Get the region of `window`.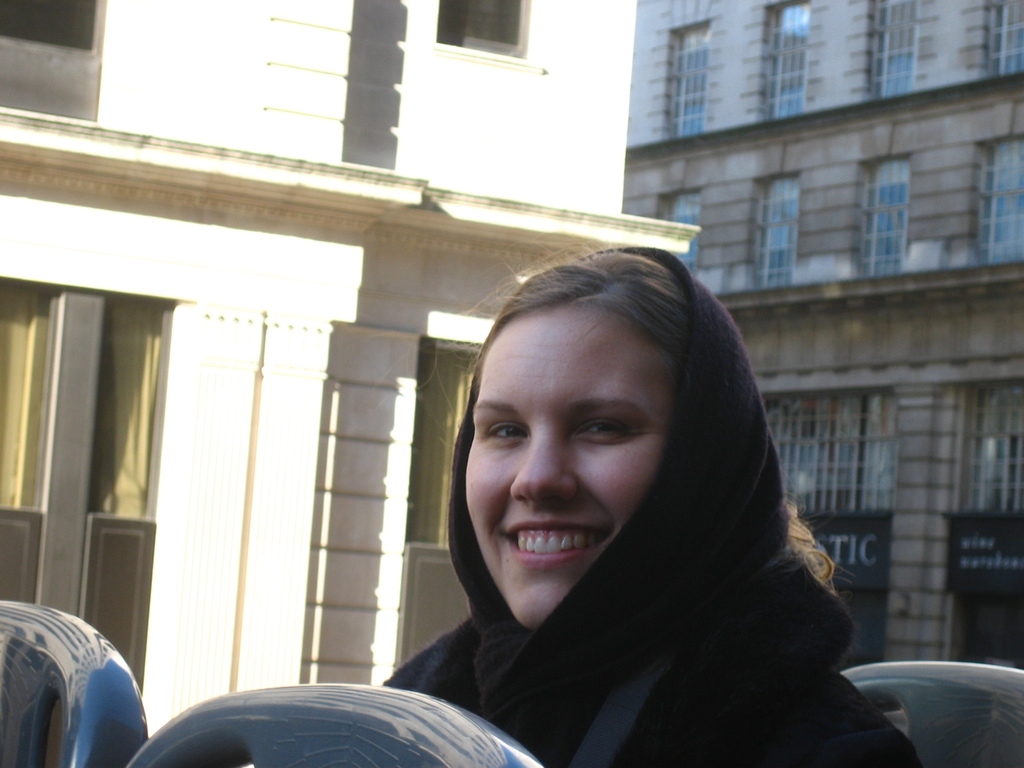
673,24,709,135.
